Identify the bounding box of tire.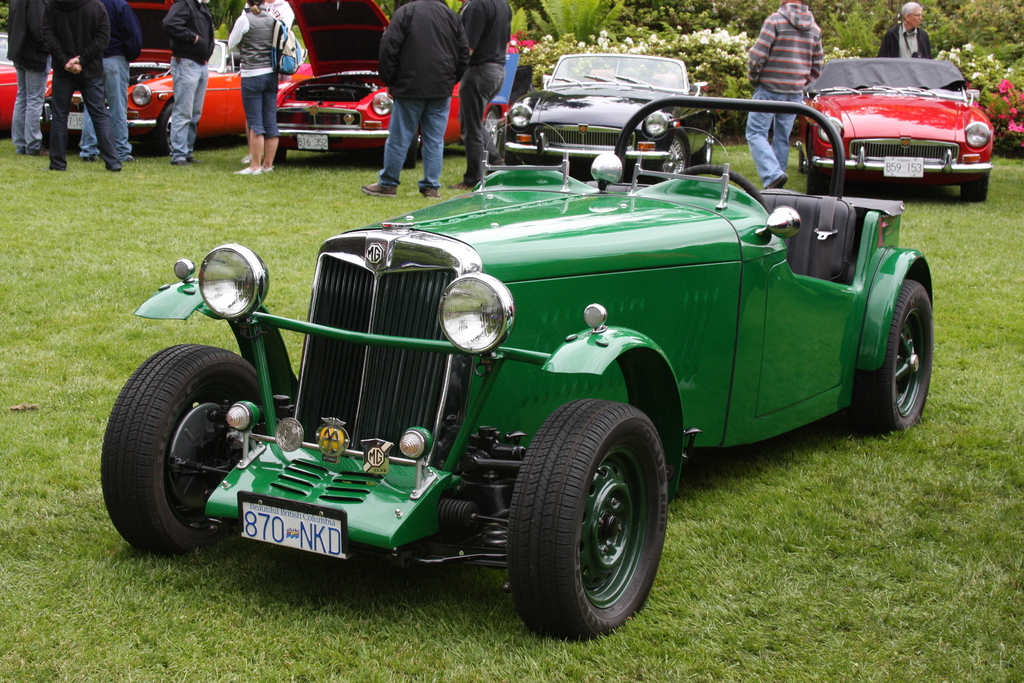
{"x1": 483, "y1": 106, "x2": 500, "y2": 147}.
